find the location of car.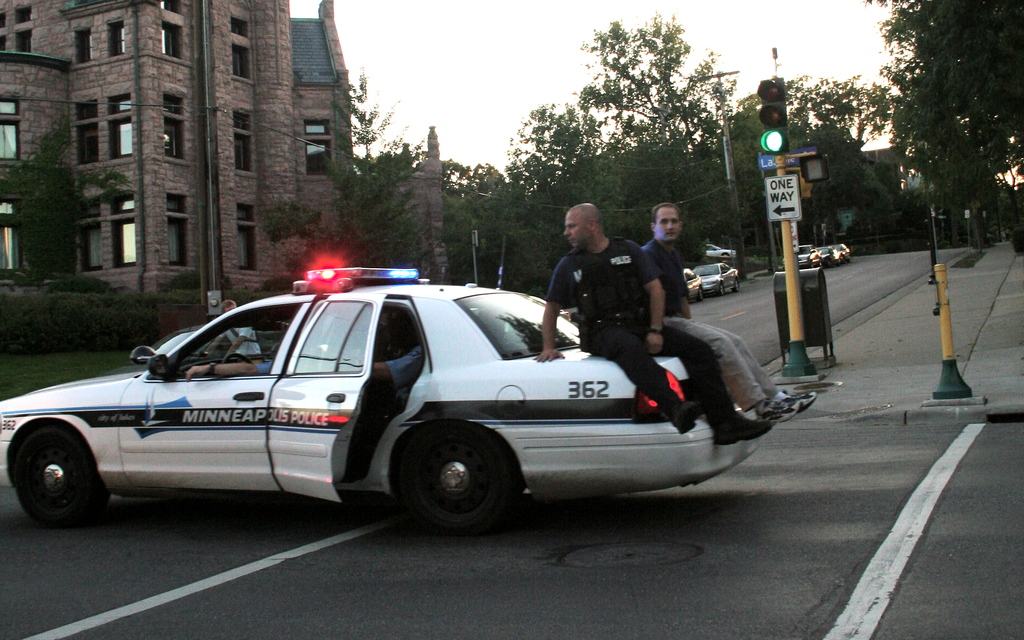
Location: <box>696,240,739,262</box>.
